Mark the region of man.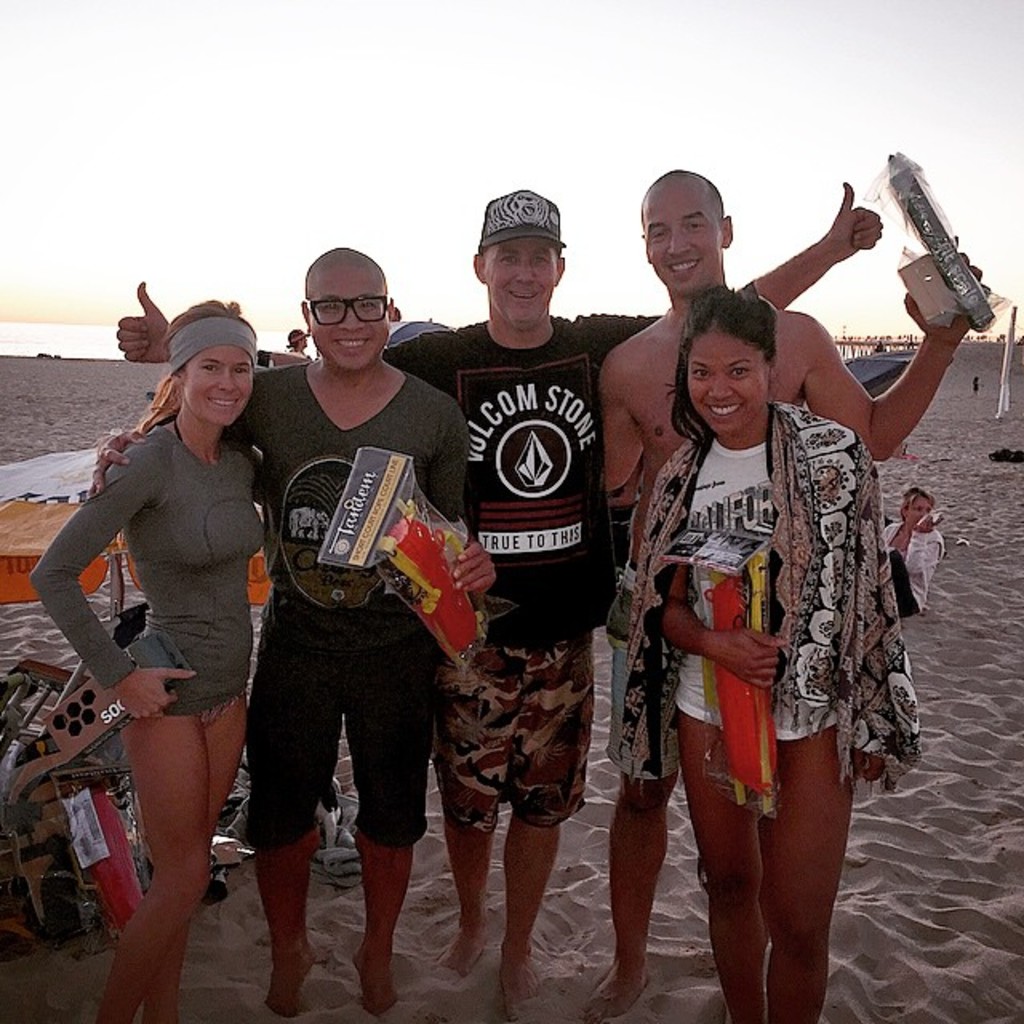
Region: (122,184,885,1008).
